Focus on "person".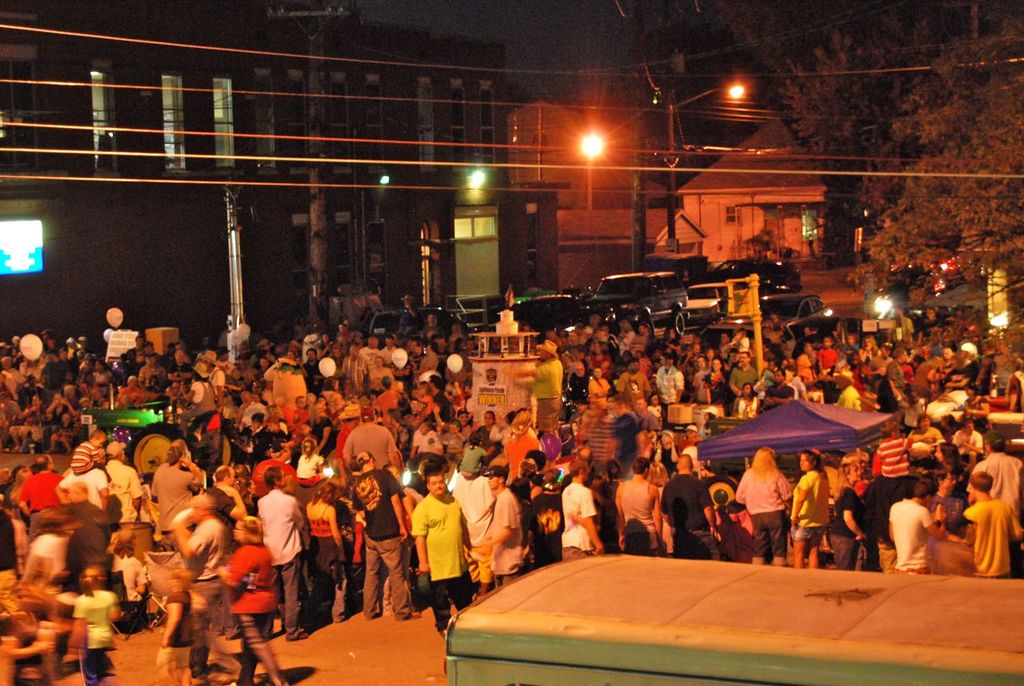
Focused at crop(815, 331, 838, 380).
